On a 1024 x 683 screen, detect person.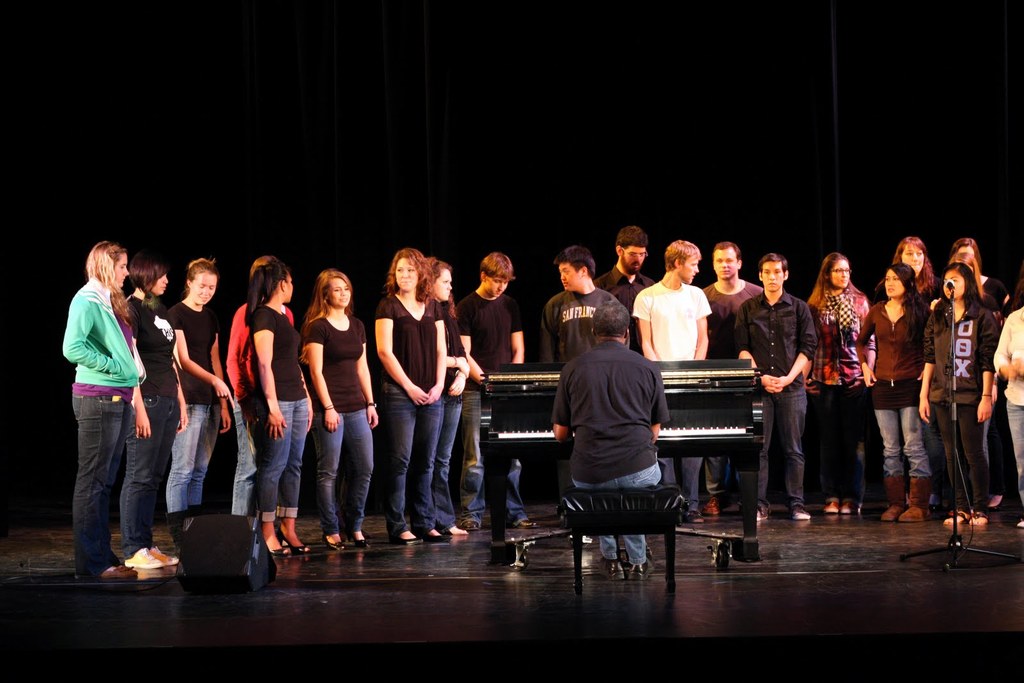
[x1=303, y1=269, x2=379, y2=551].
